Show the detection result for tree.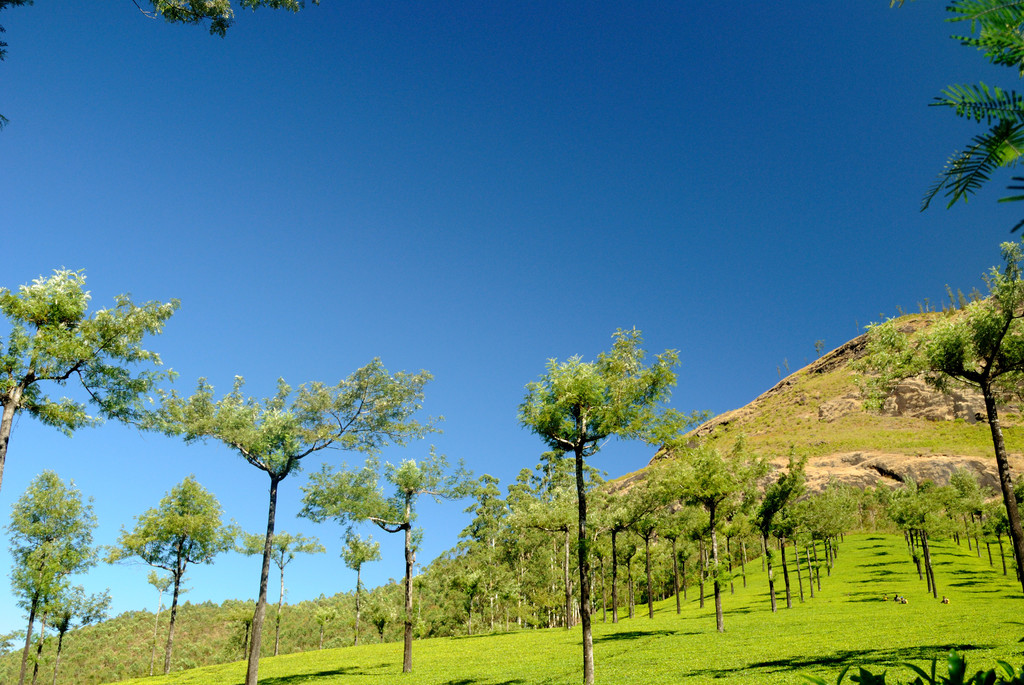
(104,472,246,674).
